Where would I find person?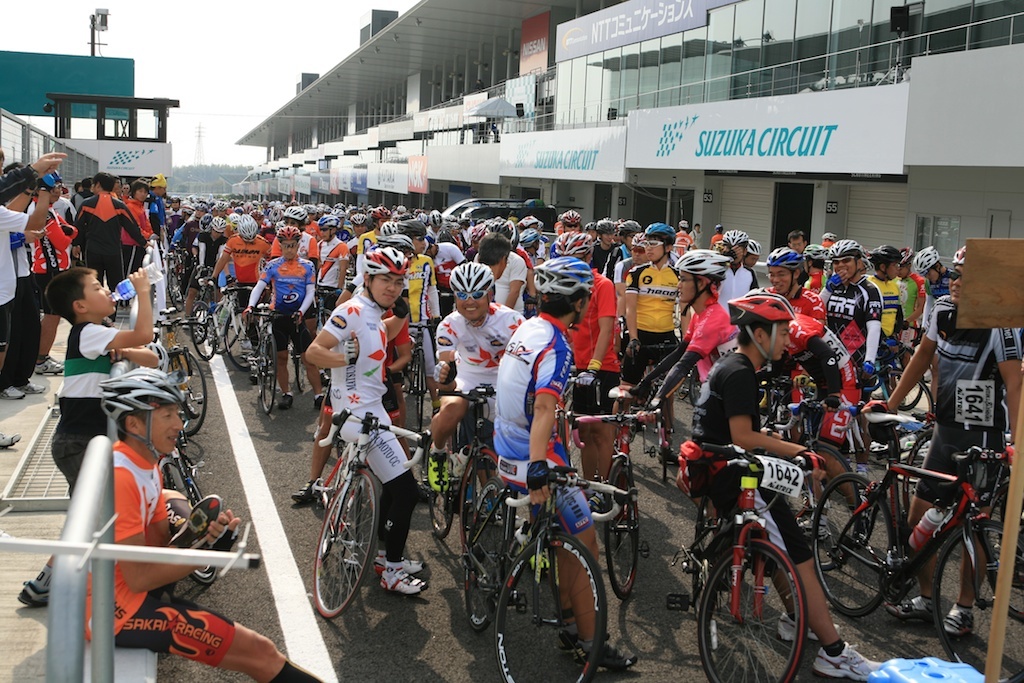
At bbox(0, 184, 62, 446).
